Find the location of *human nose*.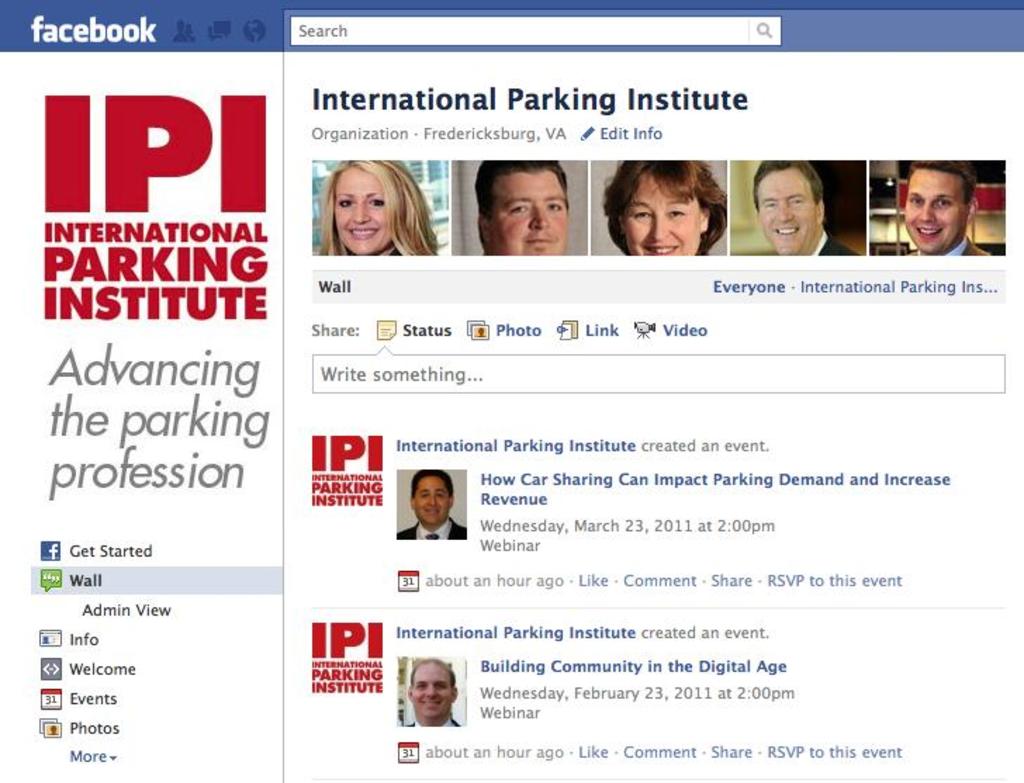
Location: {"left": 646, "top": 209, "right": 668, "bottom": 240}.
